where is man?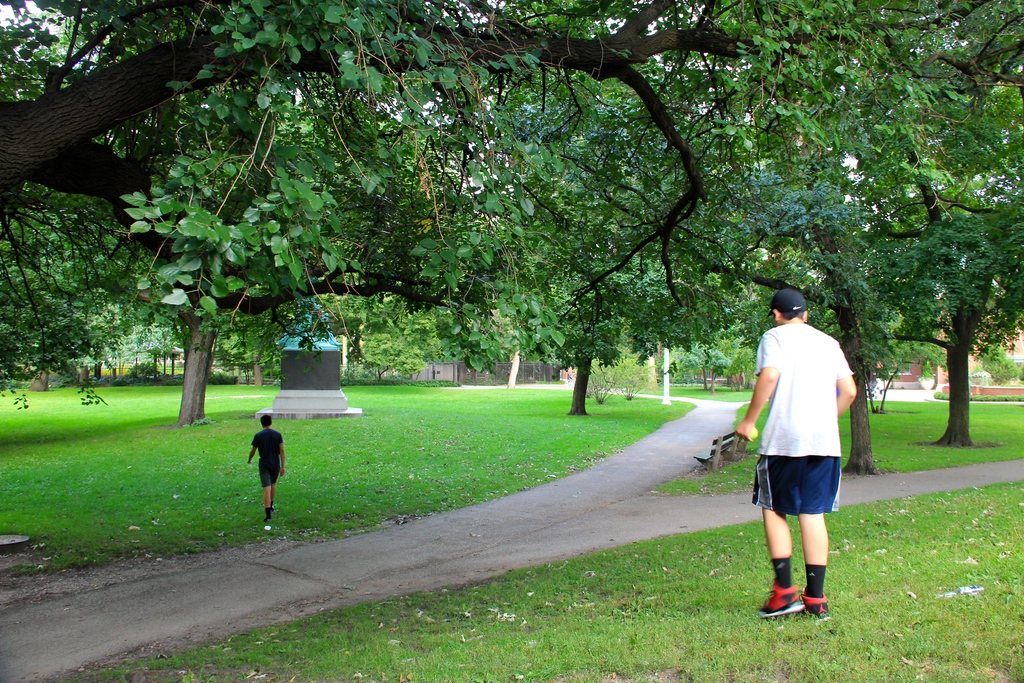
x1=247 y1=411 x2=286 y2=524.
